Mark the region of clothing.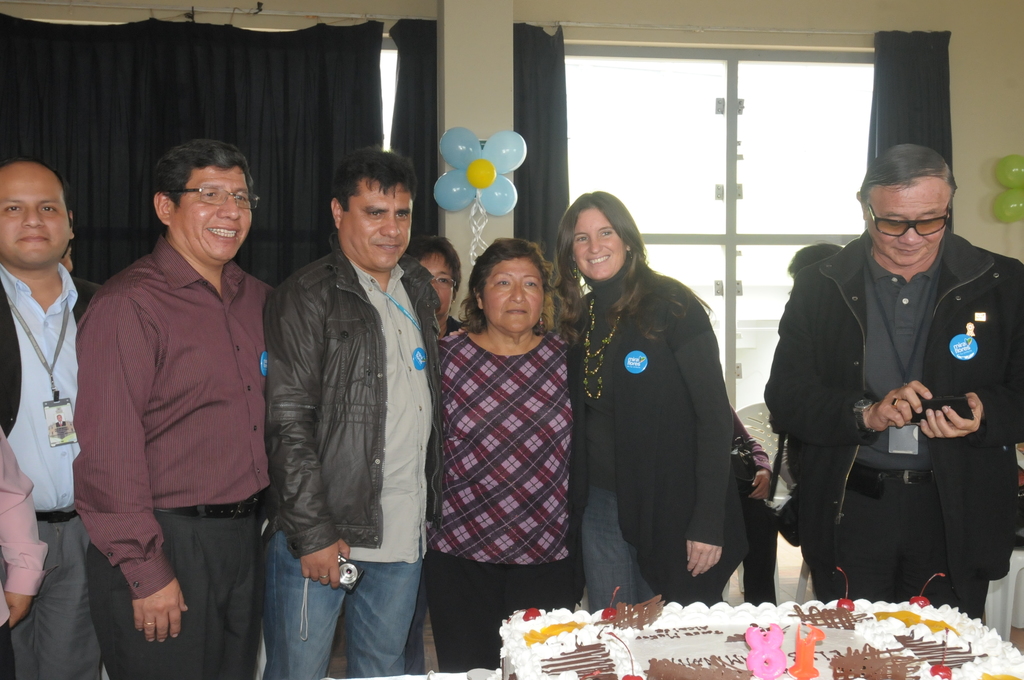
Region: left=562, top=216, right=765, bottom=624.
